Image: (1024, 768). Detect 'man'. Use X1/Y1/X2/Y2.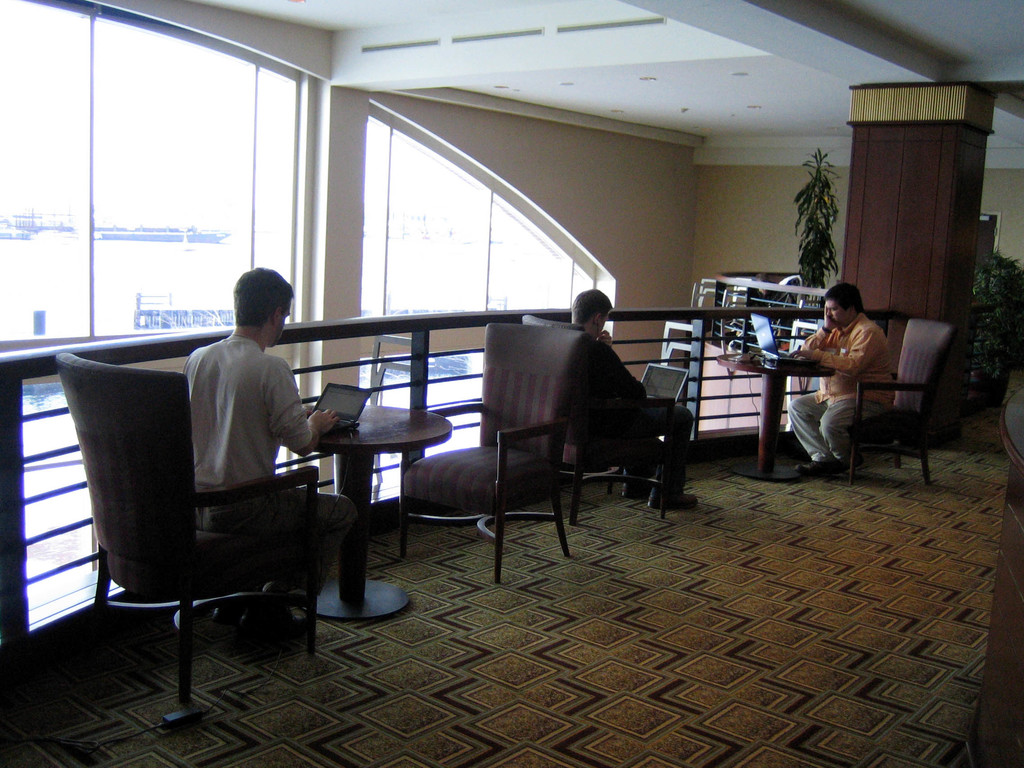
181/267/358/641.
